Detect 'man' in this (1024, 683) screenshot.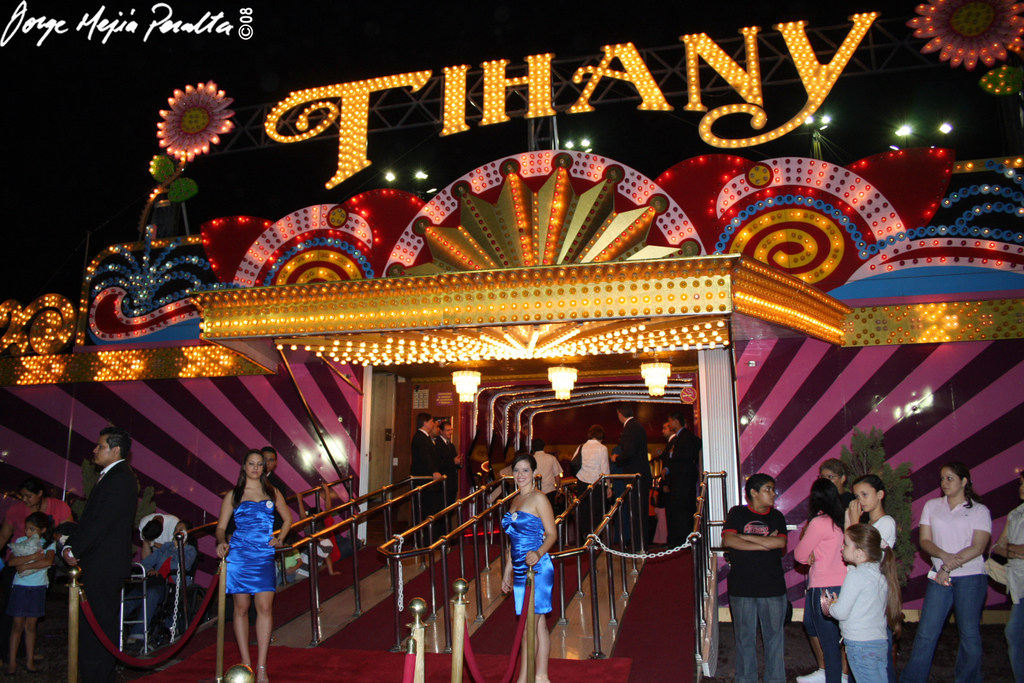
Detection: [663,417,700,555].
